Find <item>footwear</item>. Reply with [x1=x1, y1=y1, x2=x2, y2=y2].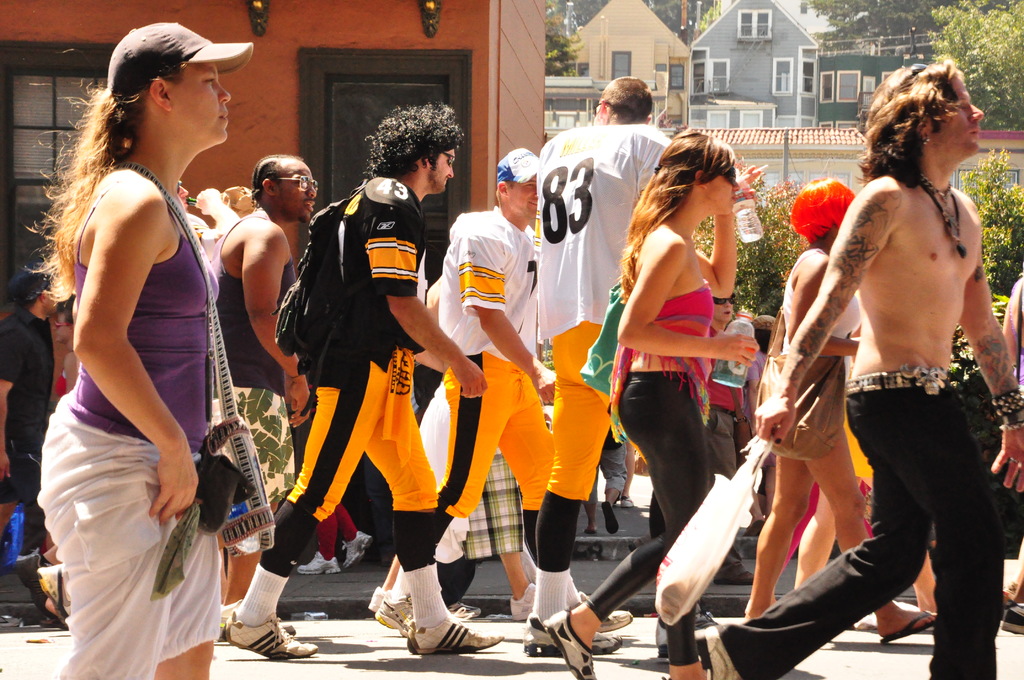
[x1=524, y1=615, x2=619, y2=654].
